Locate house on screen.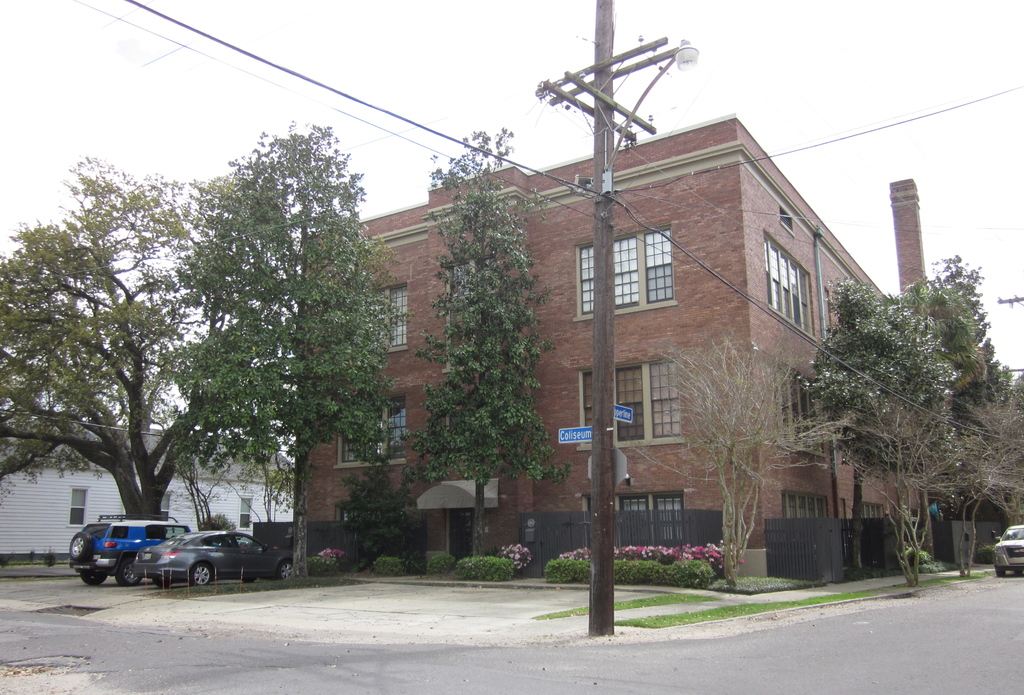
On screen at box=[296, 192, 591, 575].
